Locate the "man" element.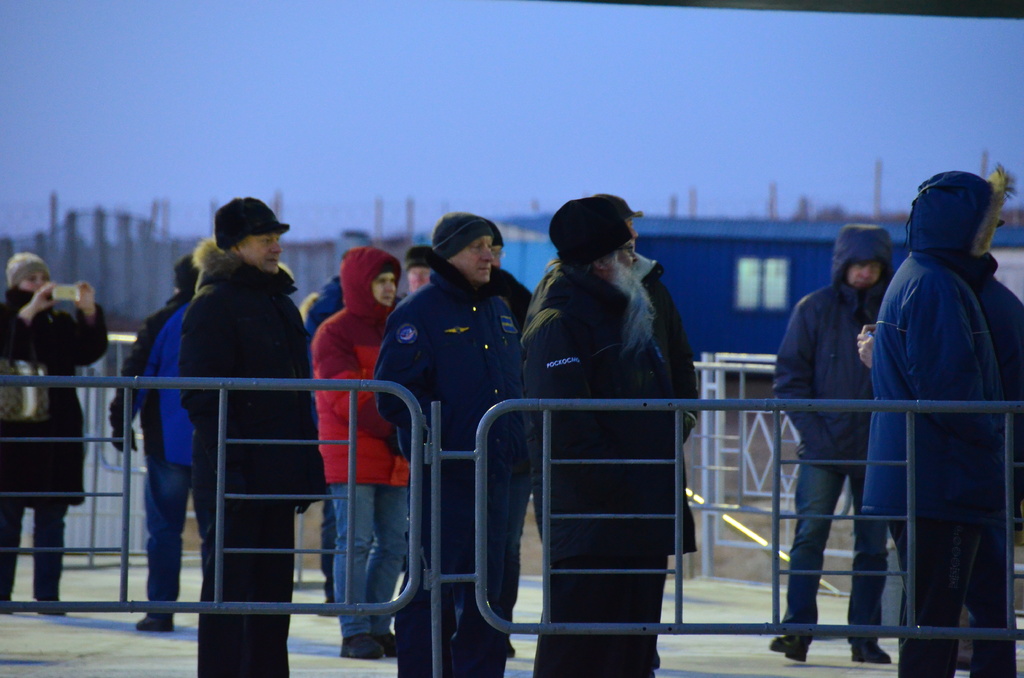
Element bbox: {"x1": 310, "y1": 242, "x2": 403, "y2": 666}.
